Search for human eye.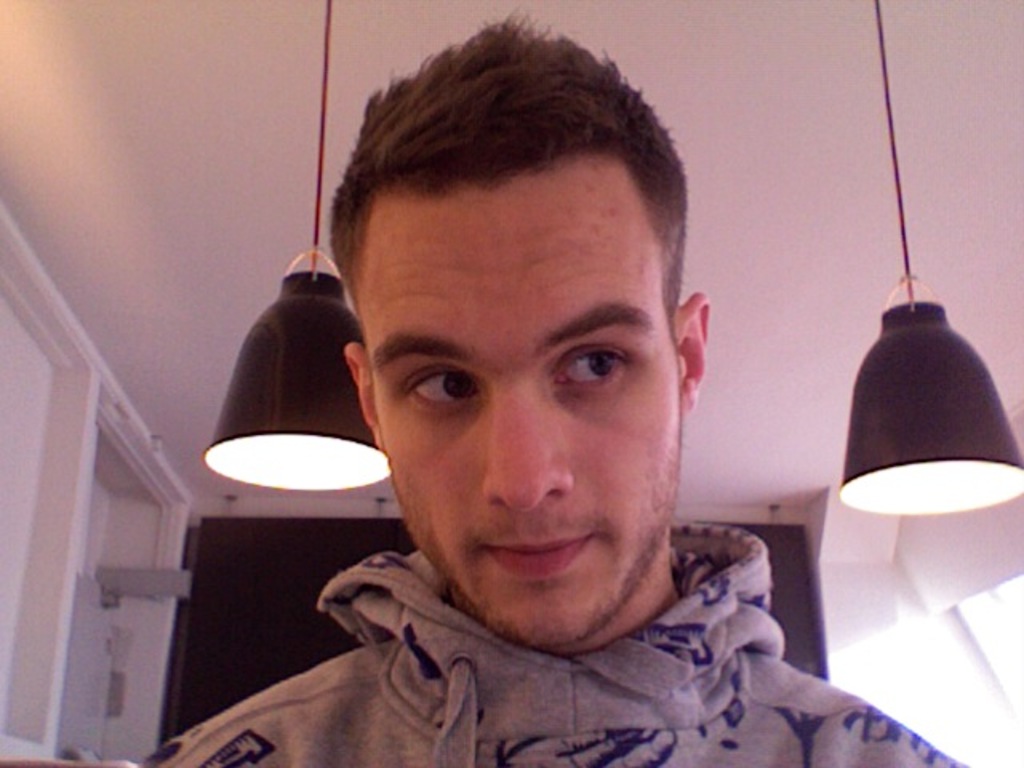
Found at l=544, t=342, r=634, b=395.
